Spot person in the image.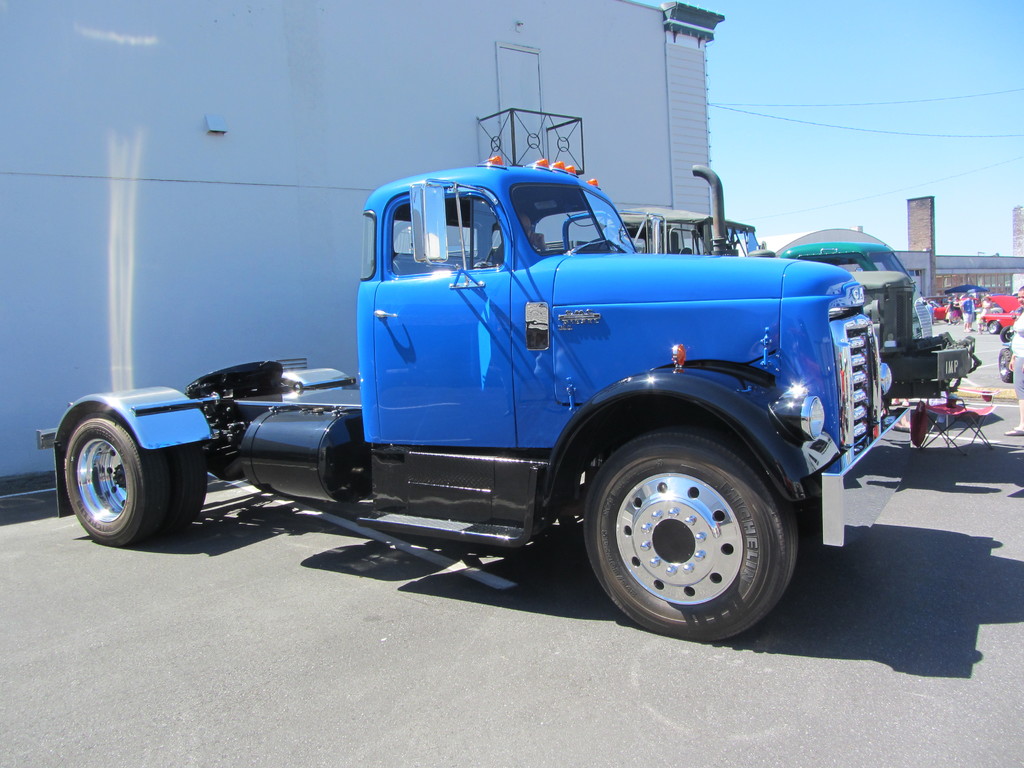
person found at pyautogui.locateOnScreen(1004, 287, 1023, 436).
